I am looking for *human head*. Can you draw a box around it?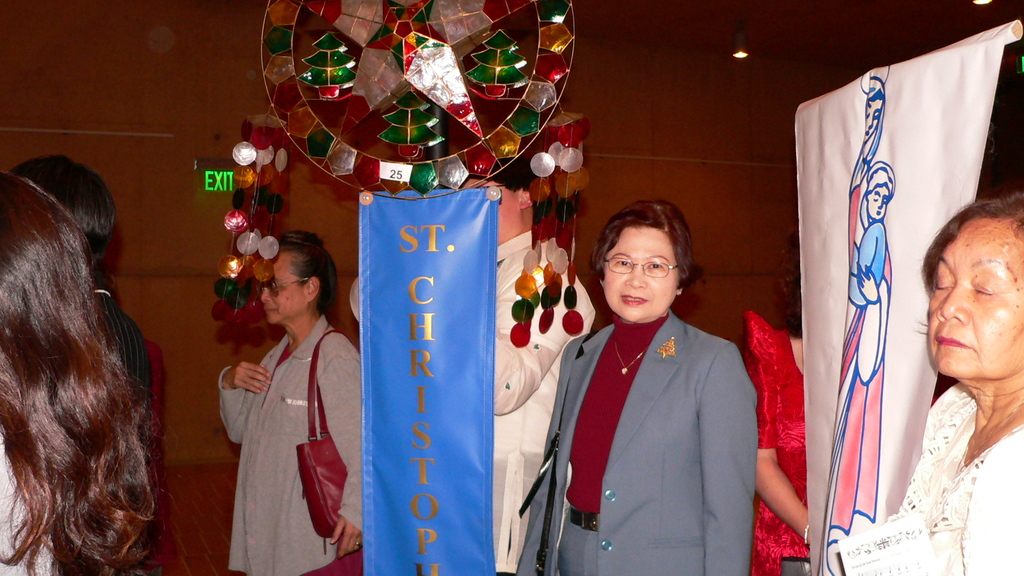
Sure, the bounding box is 464/147/545/250.
